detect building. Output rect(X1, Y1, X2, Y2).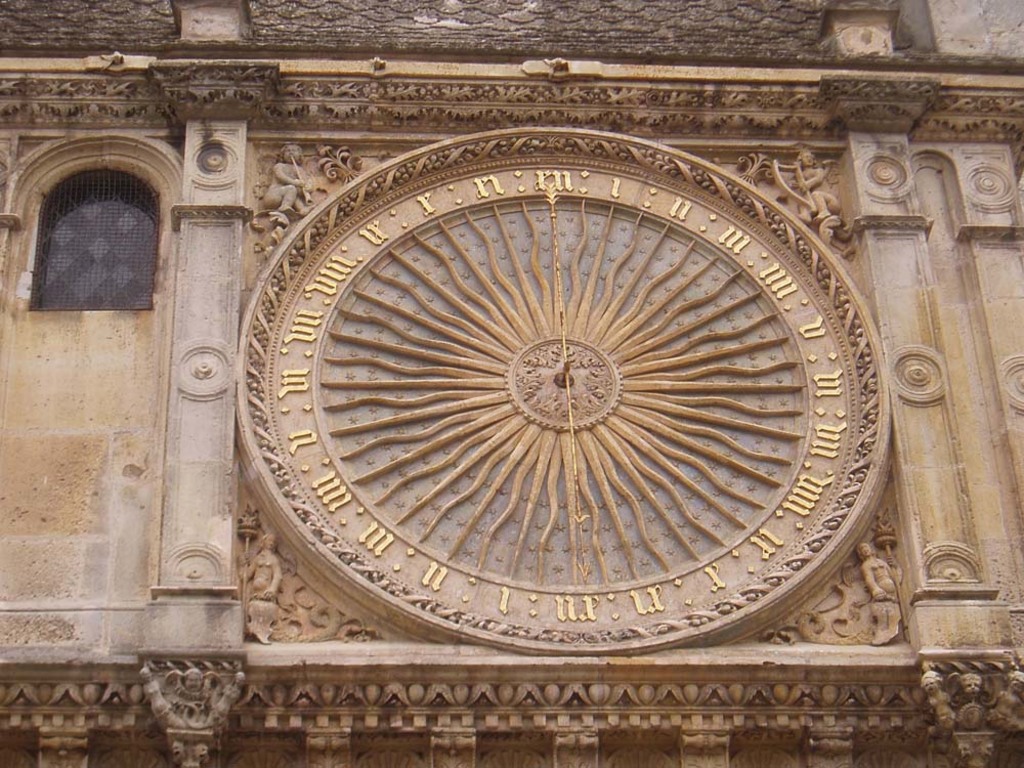
rect(0, 0, 1023, 767).
